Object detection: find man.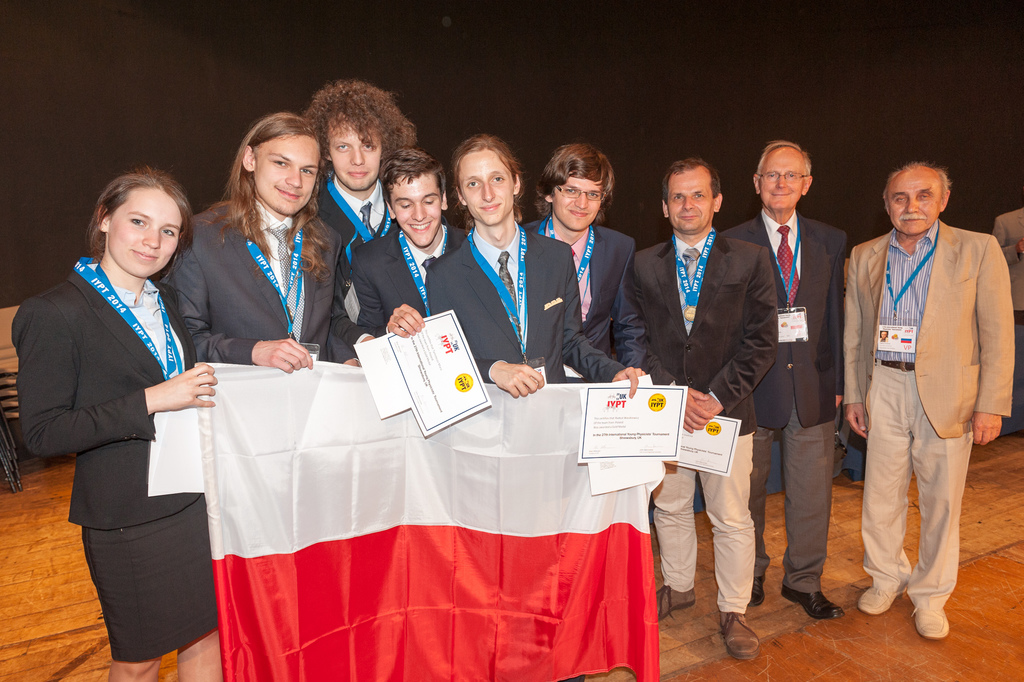
BBox(312, 71, 422, 263).
